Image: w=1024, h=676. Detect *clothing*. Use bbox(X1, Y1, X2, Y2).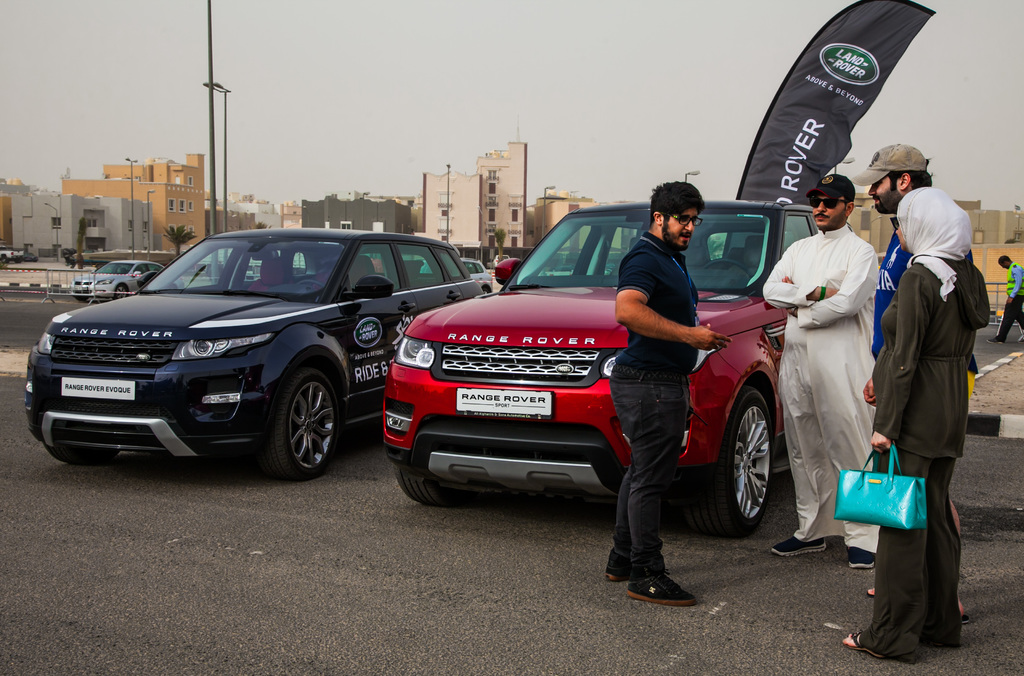
bbox(605, 225, 704, 581).
